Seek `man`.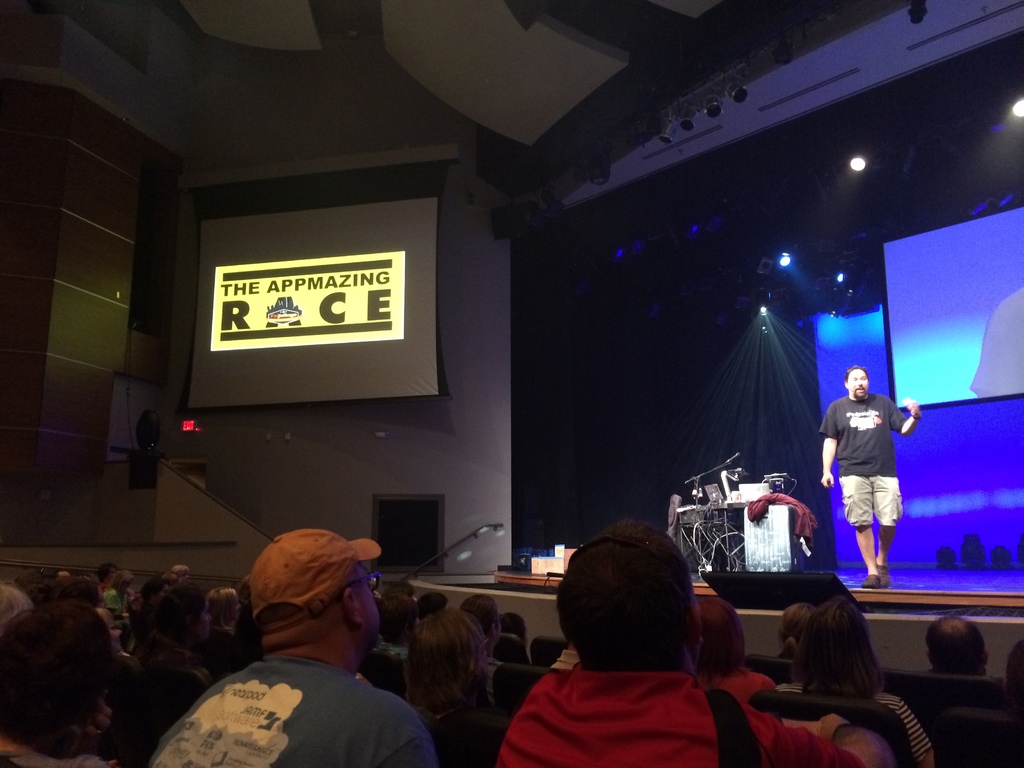
<box>816,371,925,605</box>.
